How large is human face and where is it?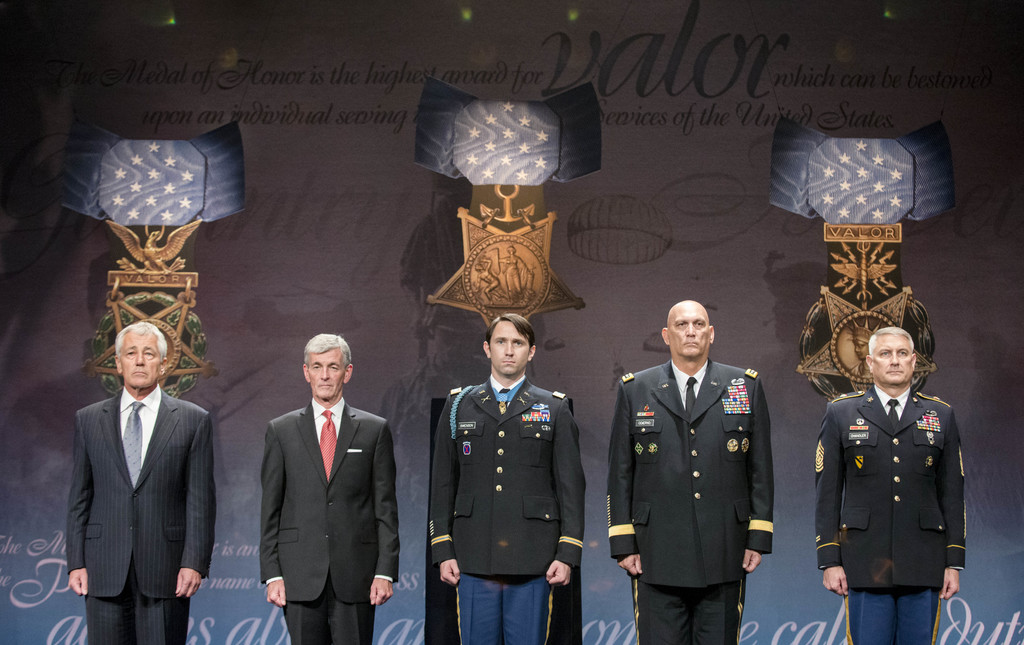
Bounding box: pyautogui.locateOnScreen(119, 332, 159, 390).
